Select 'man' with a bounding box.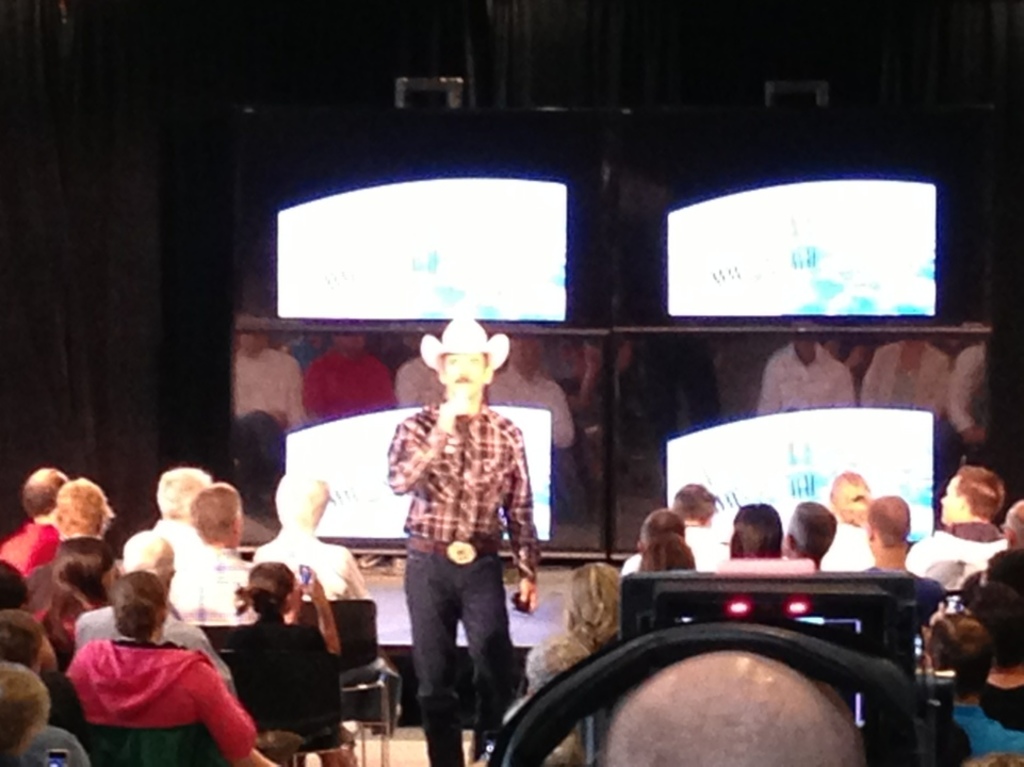
(856,501,953,620).
